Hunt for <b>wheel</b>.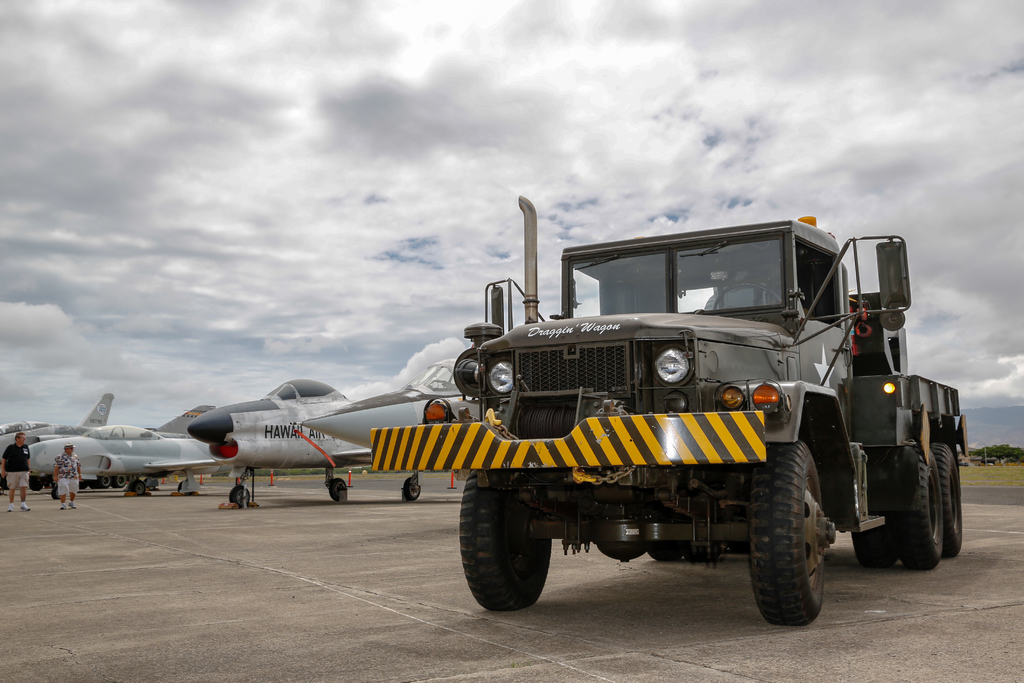
Hunted down at locate(46, 475, 58, 491).
